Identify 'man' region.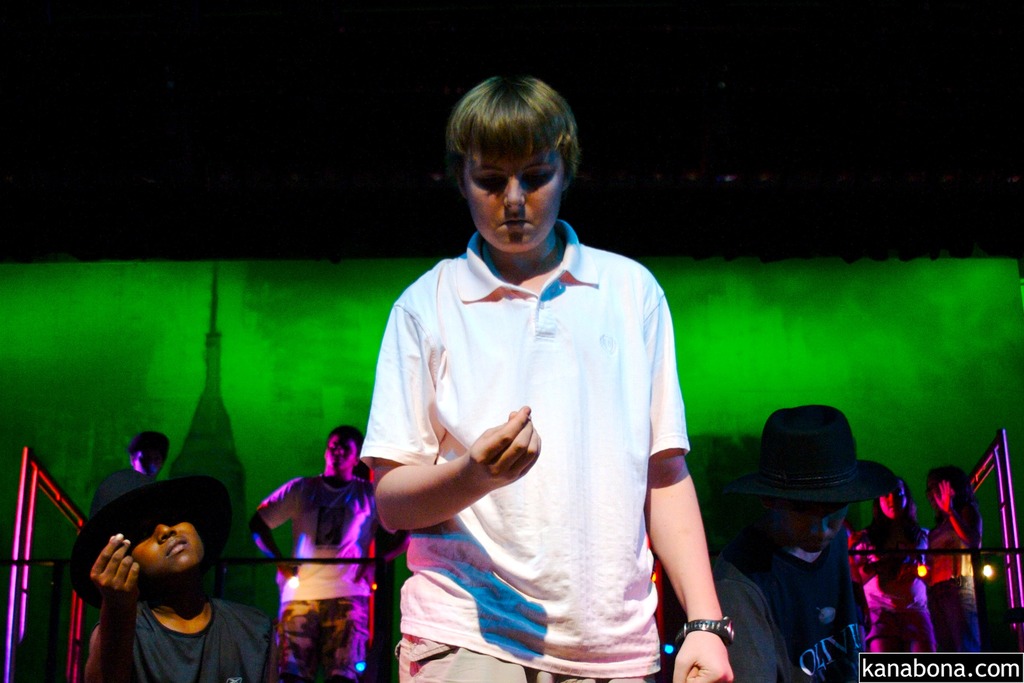
Region: Rect(253, 425, 419, 671).
